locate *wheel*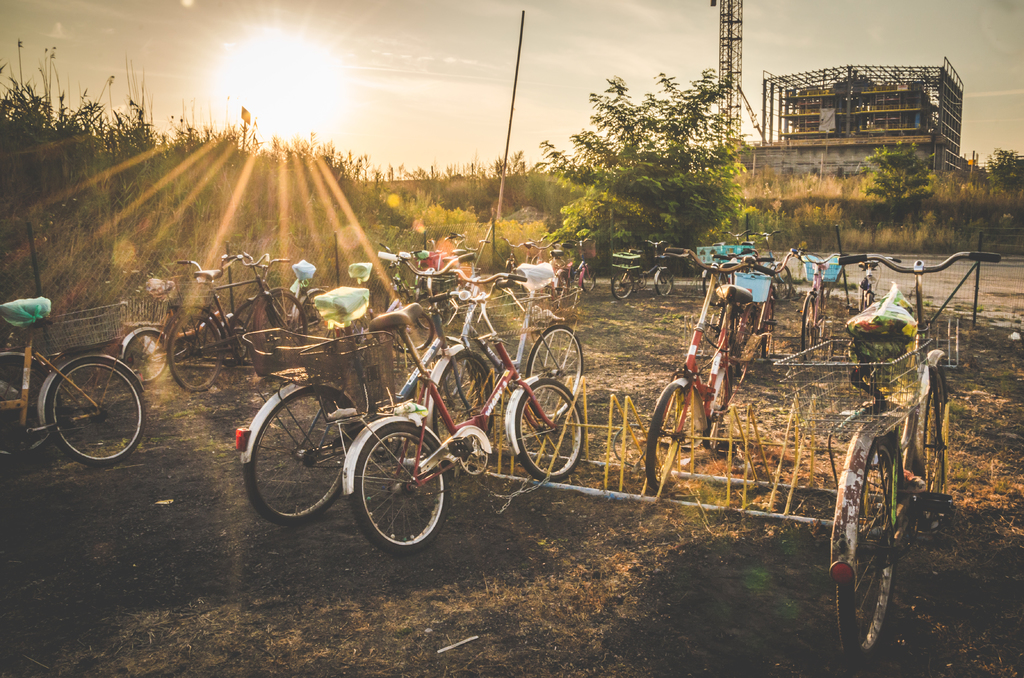
pyautogui.locateOnScreen(41, 356, 145, 465)
